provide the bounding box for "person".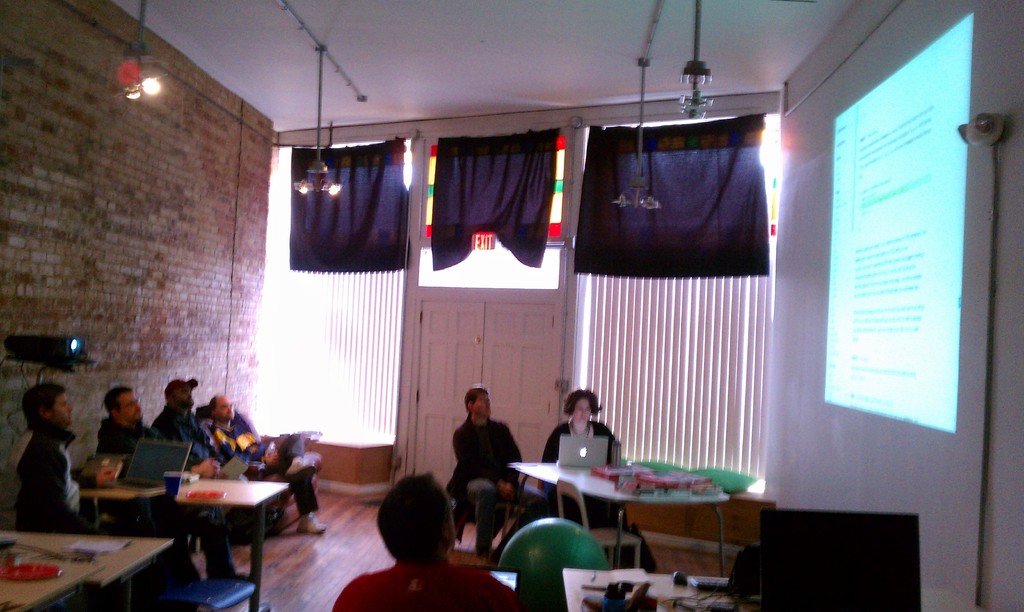
{"x1": 156, "y1": 373, "x2": 254, "y2": 481}.
